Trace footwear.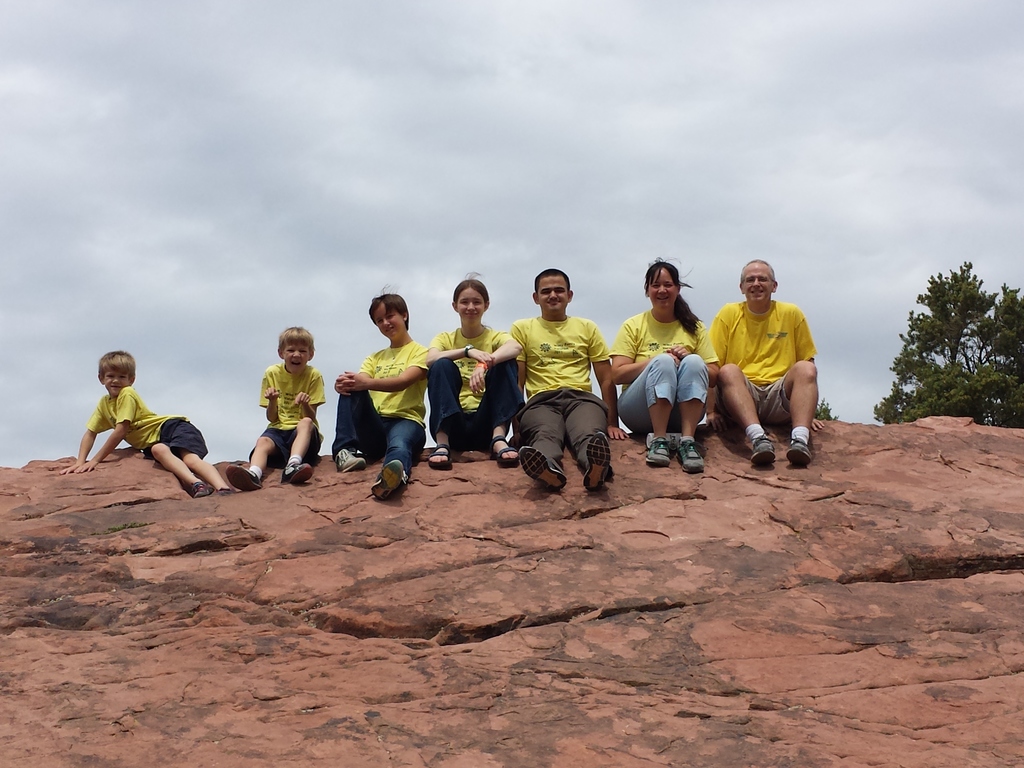
Traced to region(212, 485, 236, 495).
